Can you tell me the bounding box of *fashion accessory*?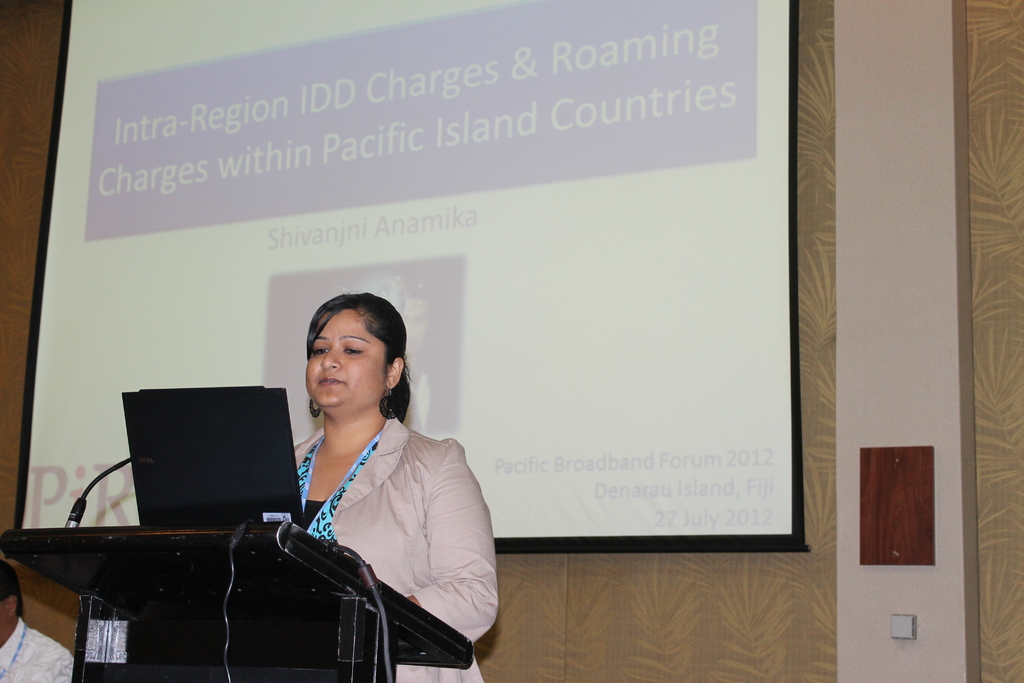
box(300, 431, 381, 531).
